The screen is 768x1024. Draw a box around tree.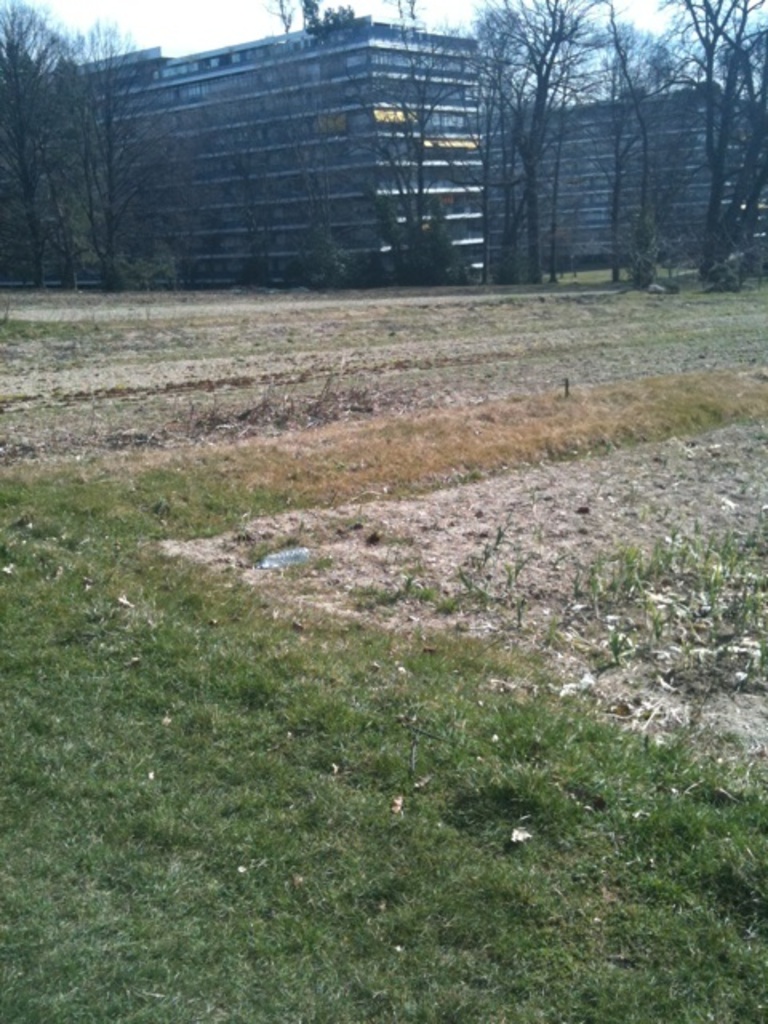
[left=0, top=0, right=82, bottom=290].
